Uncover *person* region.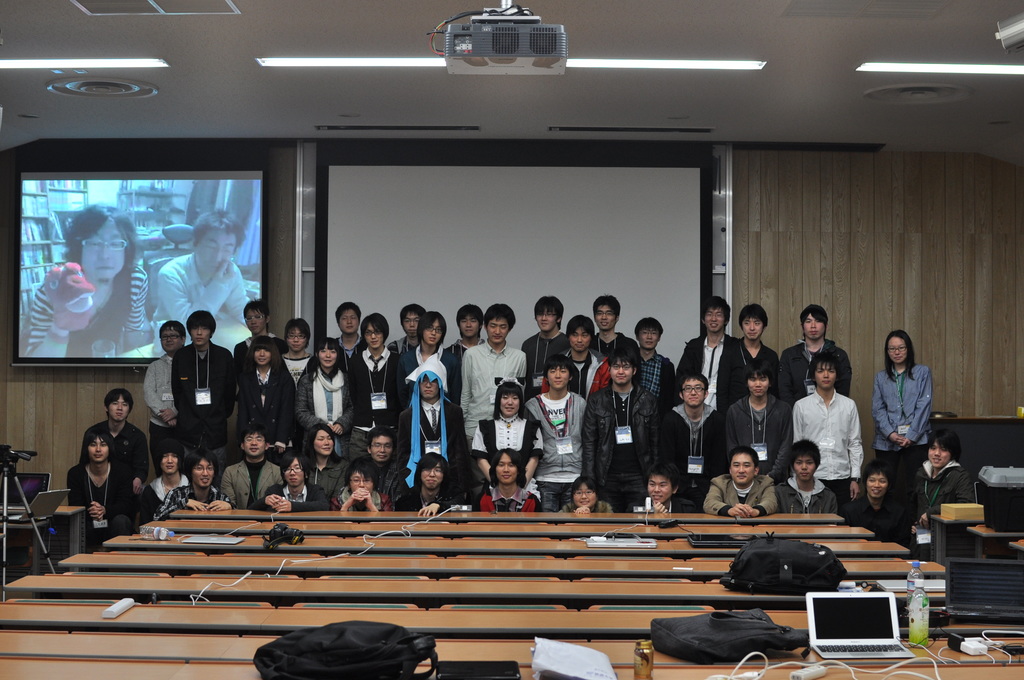
Uncovered: <bbox>293, 332, 343, 437</bbox>.
